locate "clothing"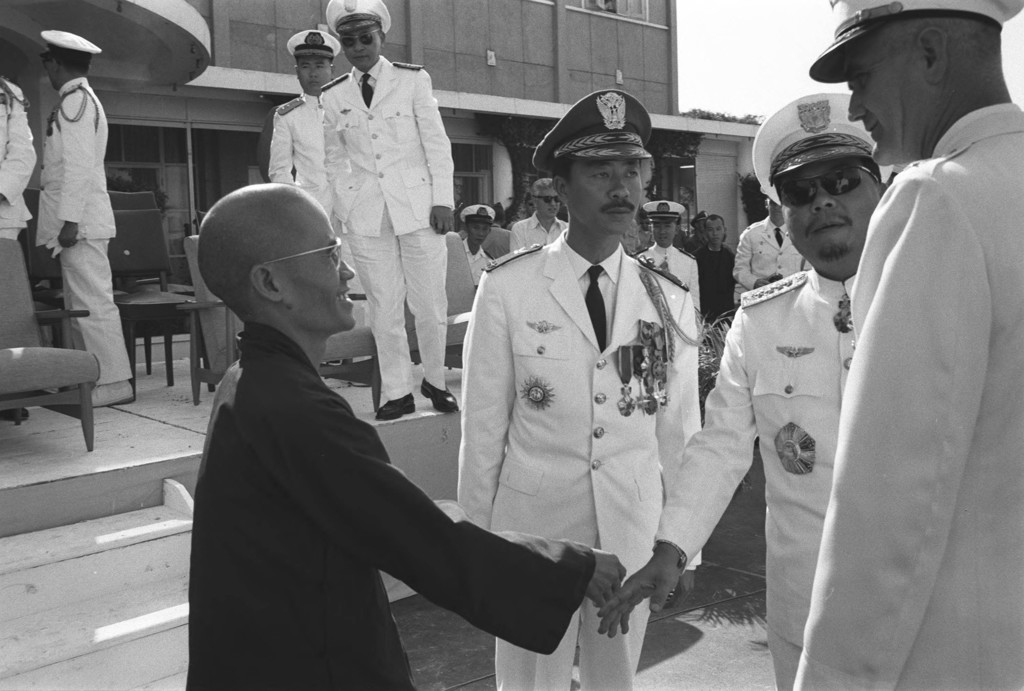
x1=35 y1=78 x2=137 y2=386
